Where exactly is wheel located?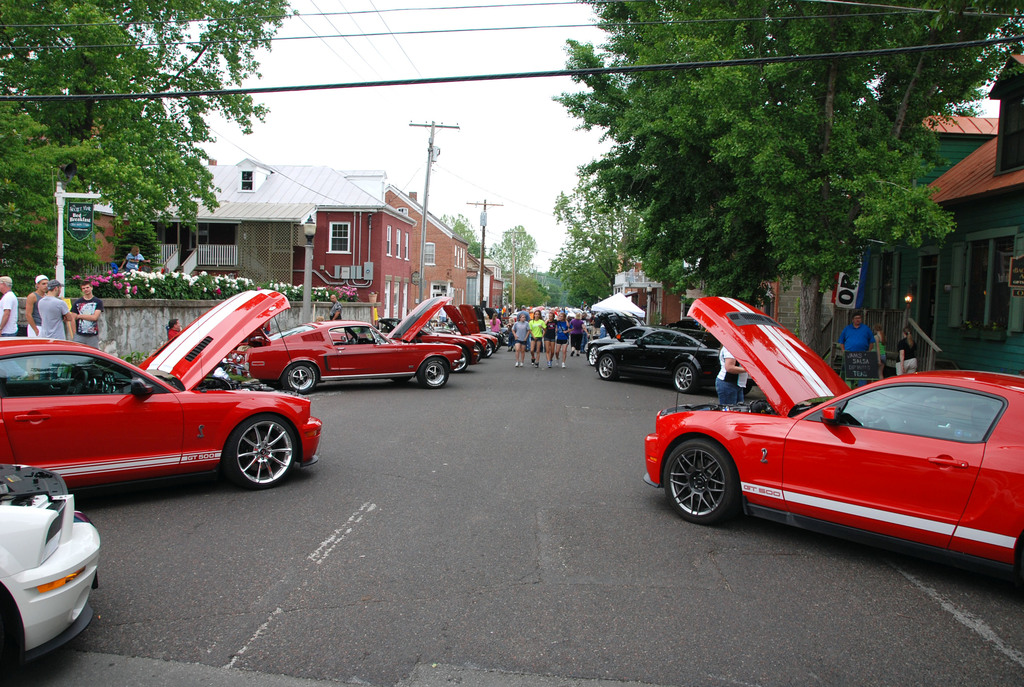
Its bounding box is 742 385 753 399.
